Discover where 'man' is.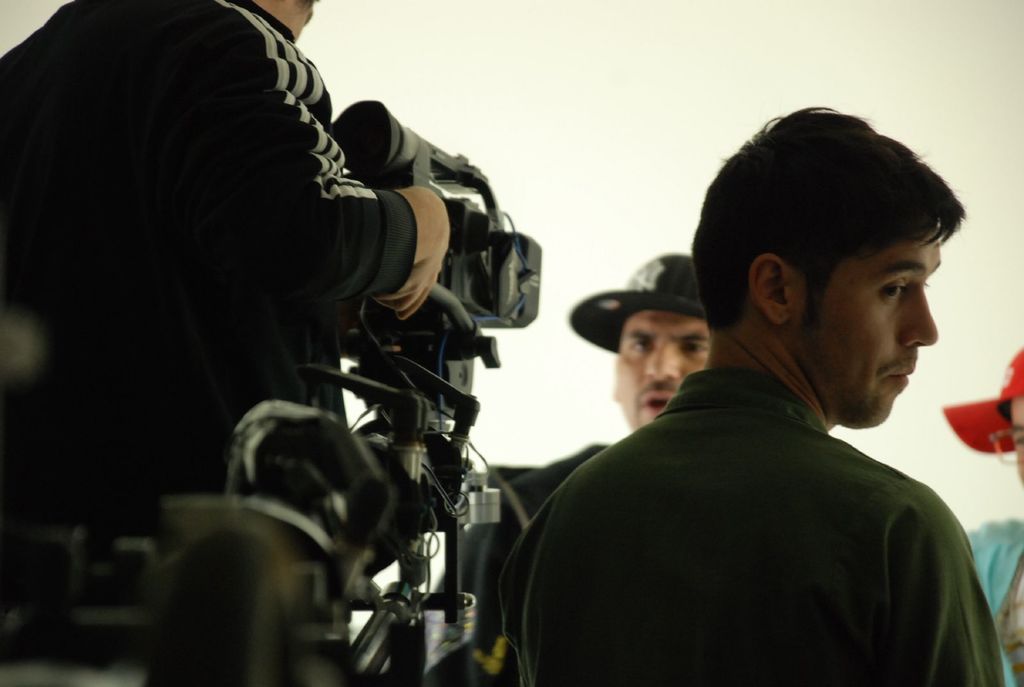
Discovered at box=[0, 1, 540, 686].
